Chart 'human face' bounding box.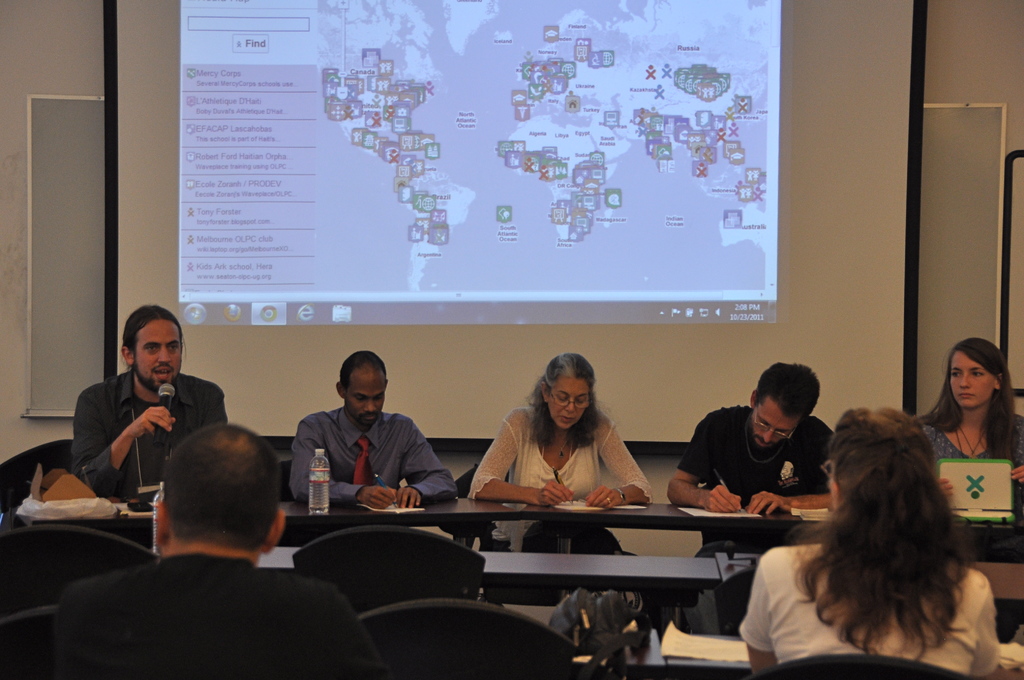
Charted: x1=751 y1=409 x2=799 y2=462.
